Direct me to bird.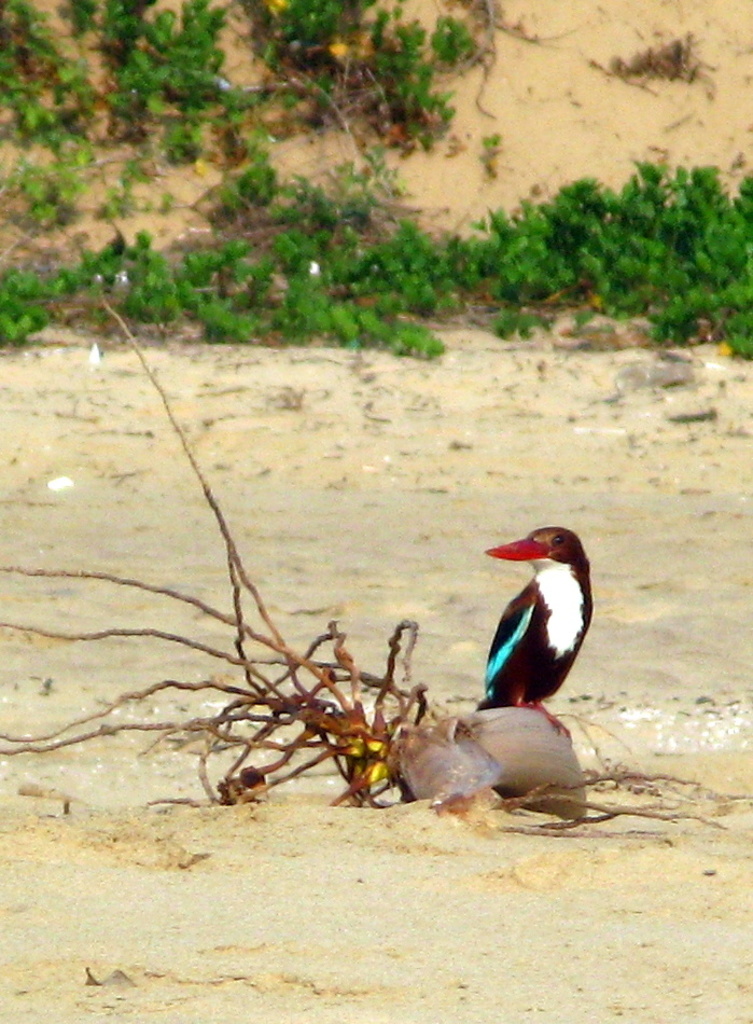
Direction: box(462, 522, 600, 733).
